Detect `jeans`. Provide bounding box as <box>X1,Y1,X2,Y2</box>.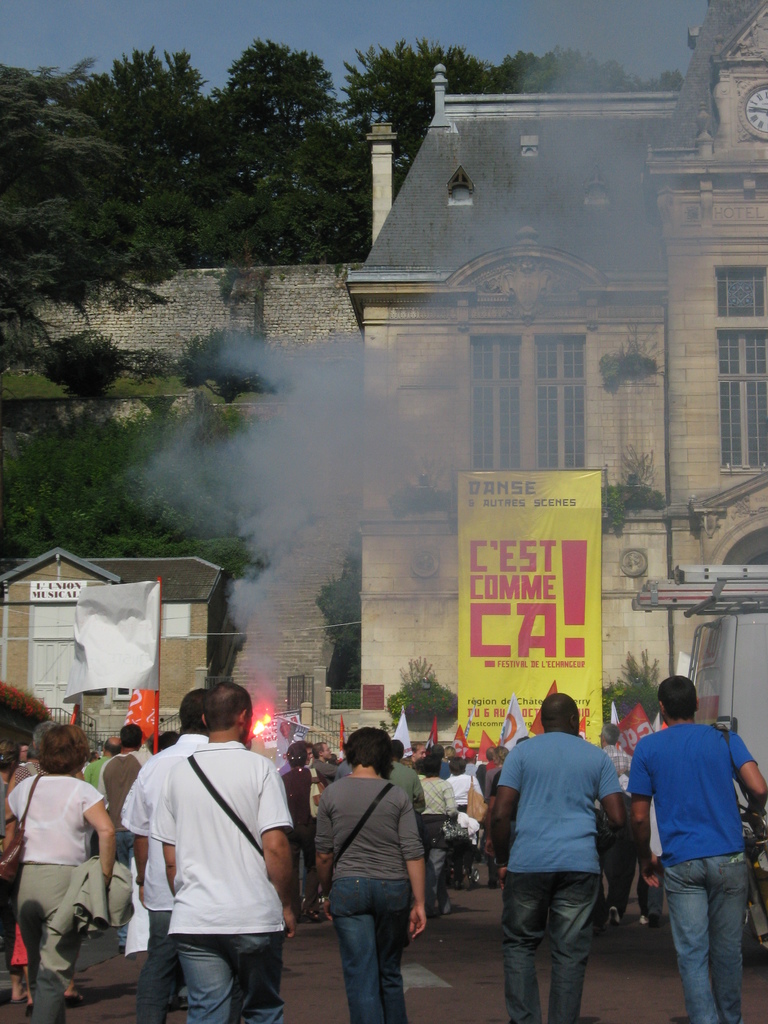
<box>129,910,179,1023</box>.
